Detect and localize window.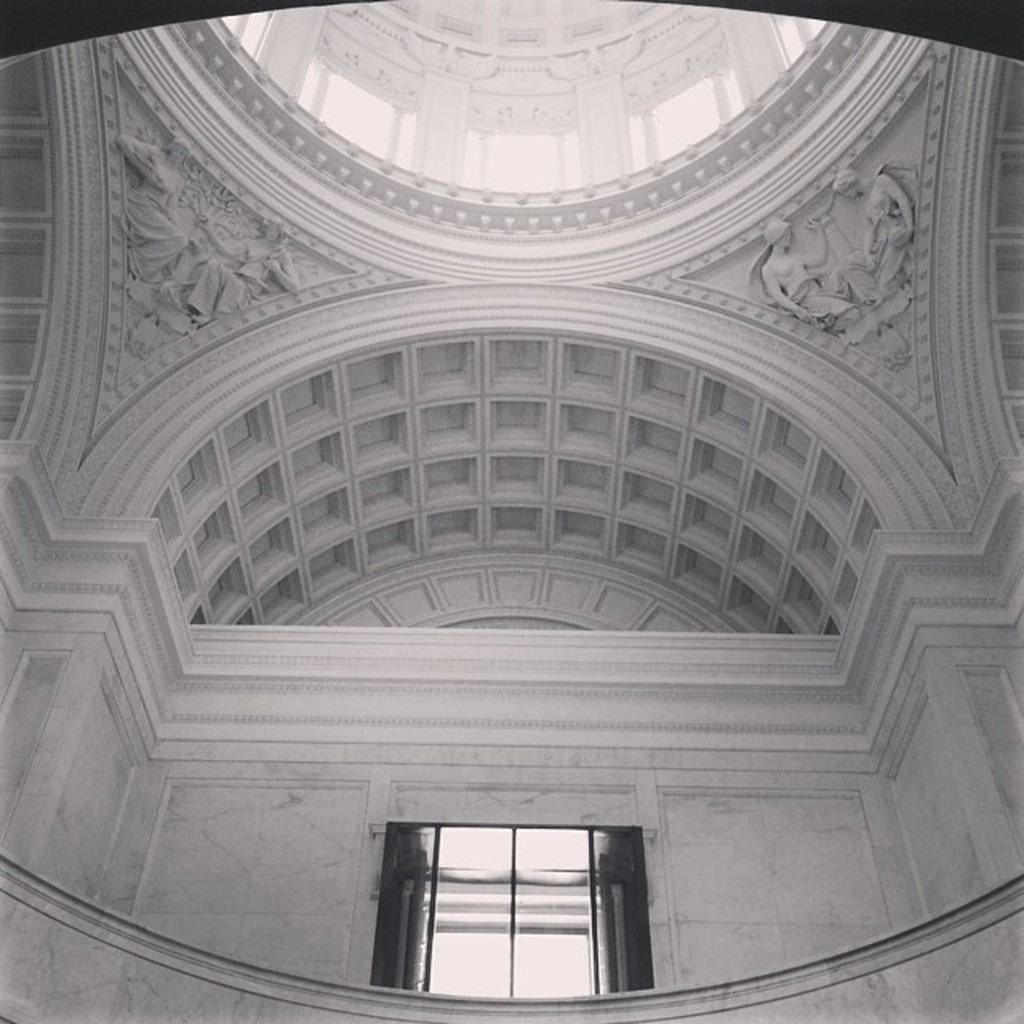
Localized at BBox(371, 805, 656, 984).
